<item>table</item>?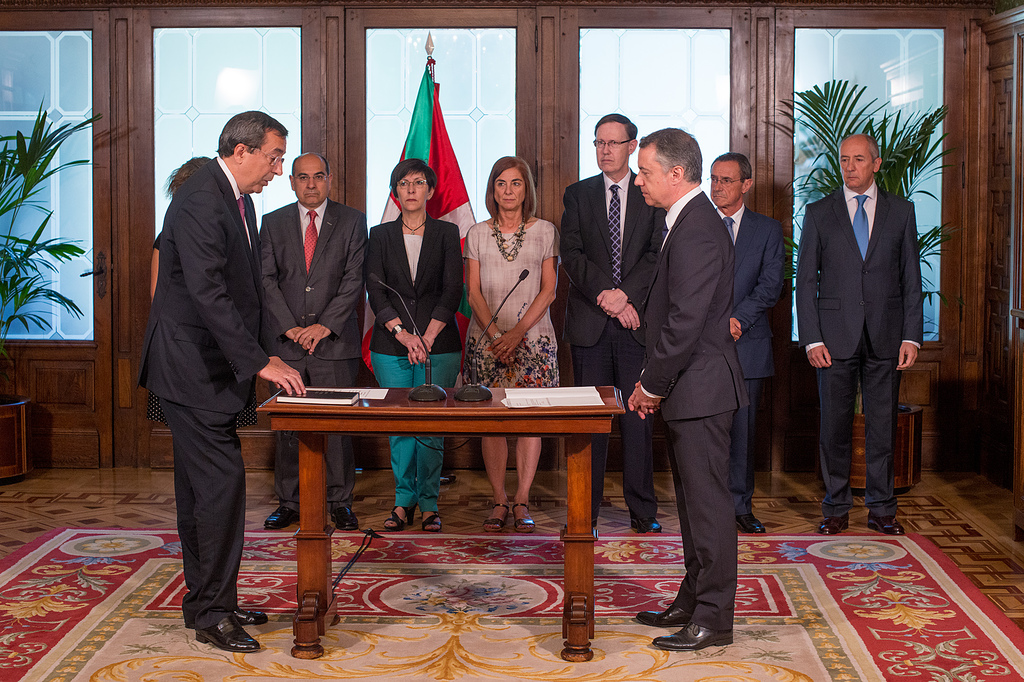
270,370,628,619
